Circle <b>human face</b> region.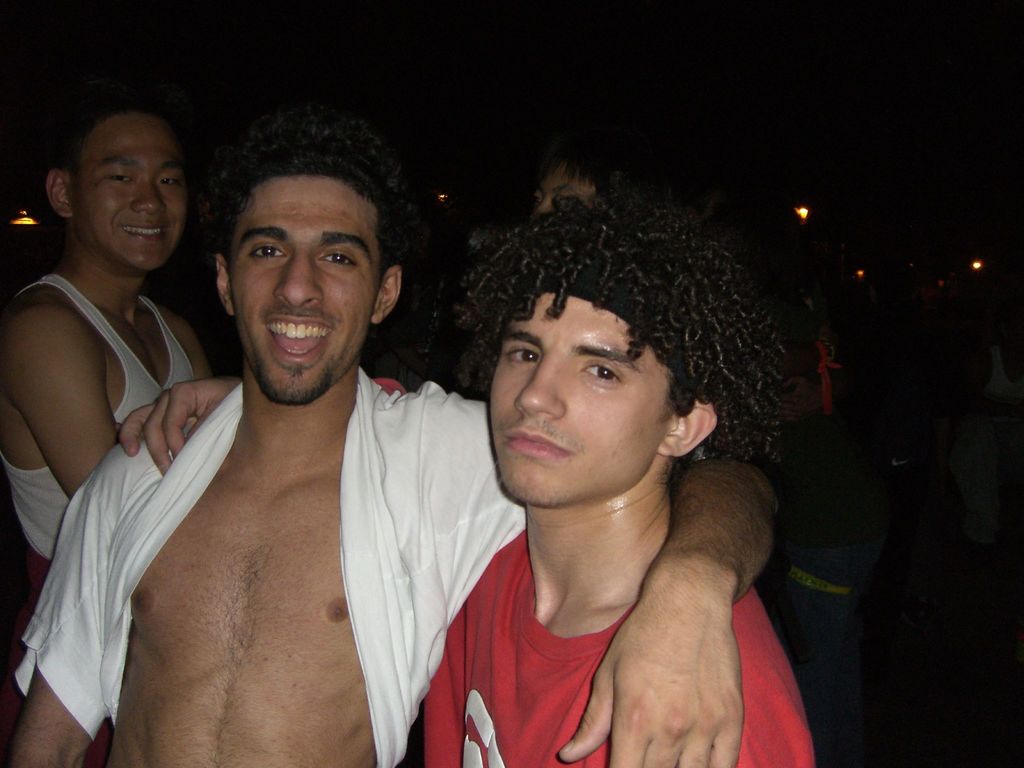
Region: BBox(489, 287, 681, 508).
